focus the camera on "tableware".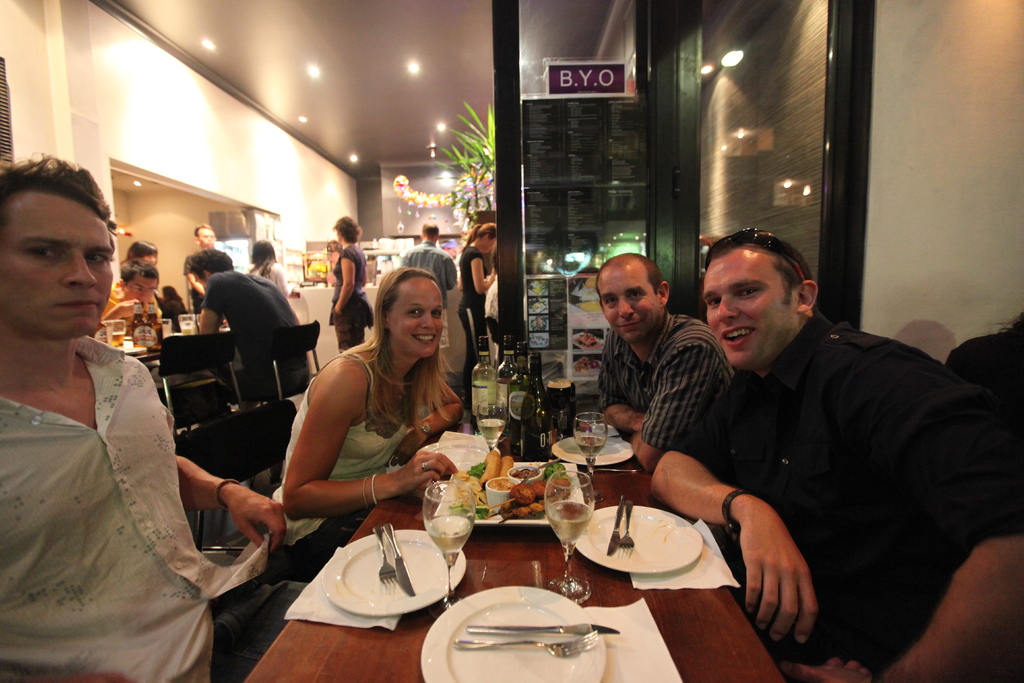
Focus region: region(381, 522, 420, 598).
